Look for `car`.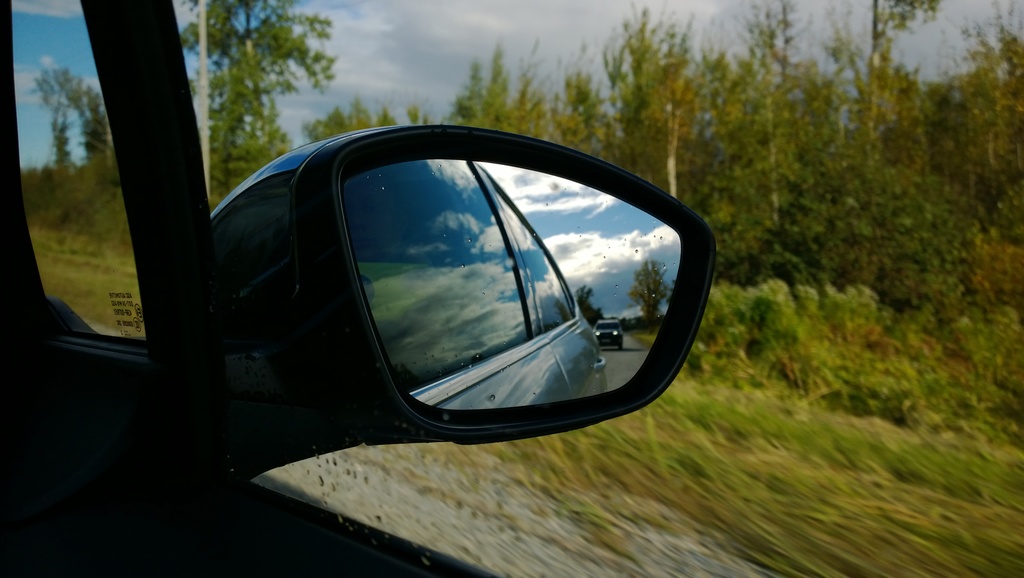
Found: [0,0,719,577].
